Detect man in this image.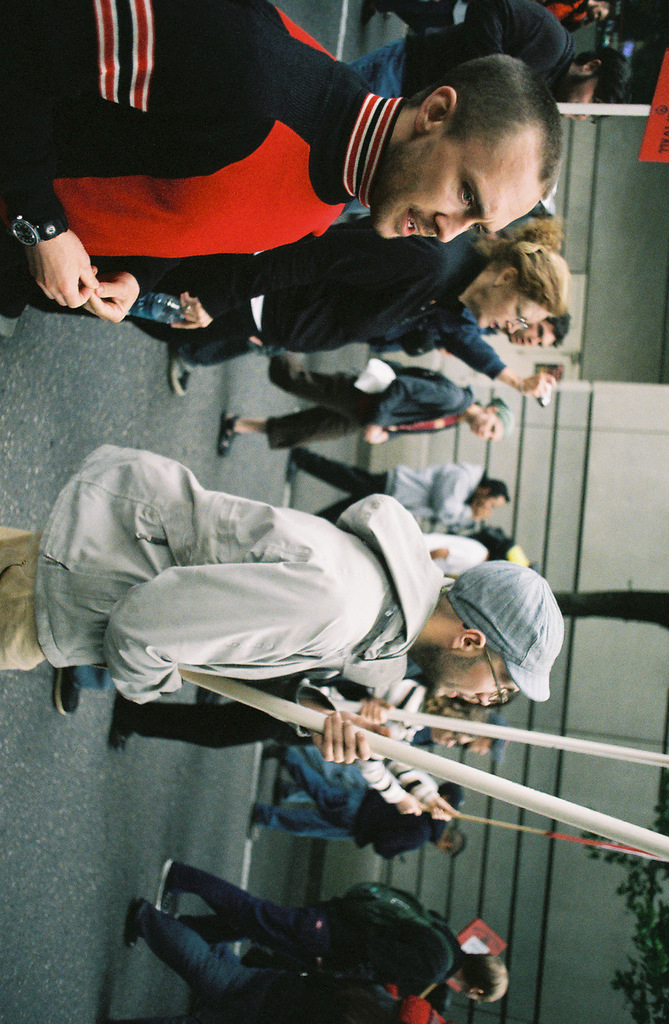
Detection: <bbox>345, 0, 640, 124</bbox>.
